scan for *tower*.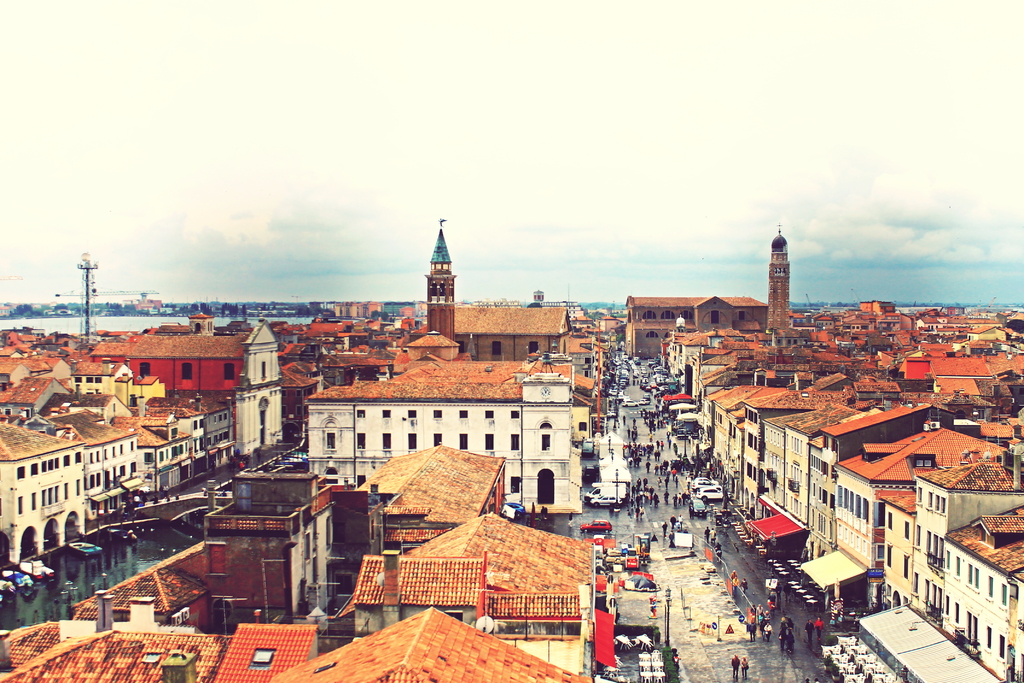
Scan result: [left=758, top=226, right=815, bottom=334].
